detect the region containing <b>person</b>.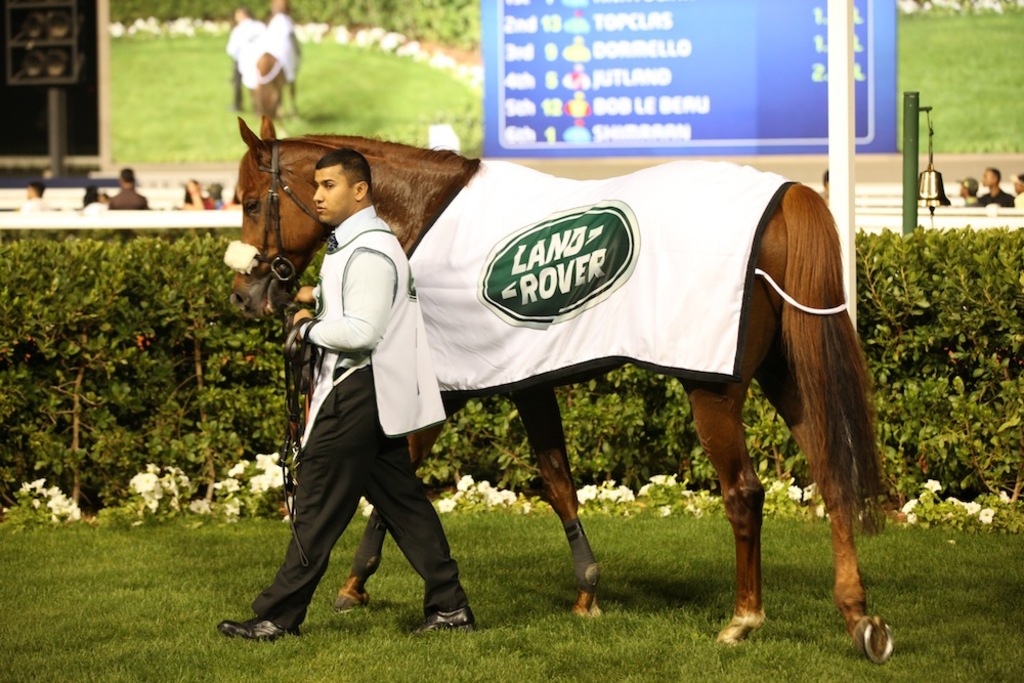
106:169:150:213.
